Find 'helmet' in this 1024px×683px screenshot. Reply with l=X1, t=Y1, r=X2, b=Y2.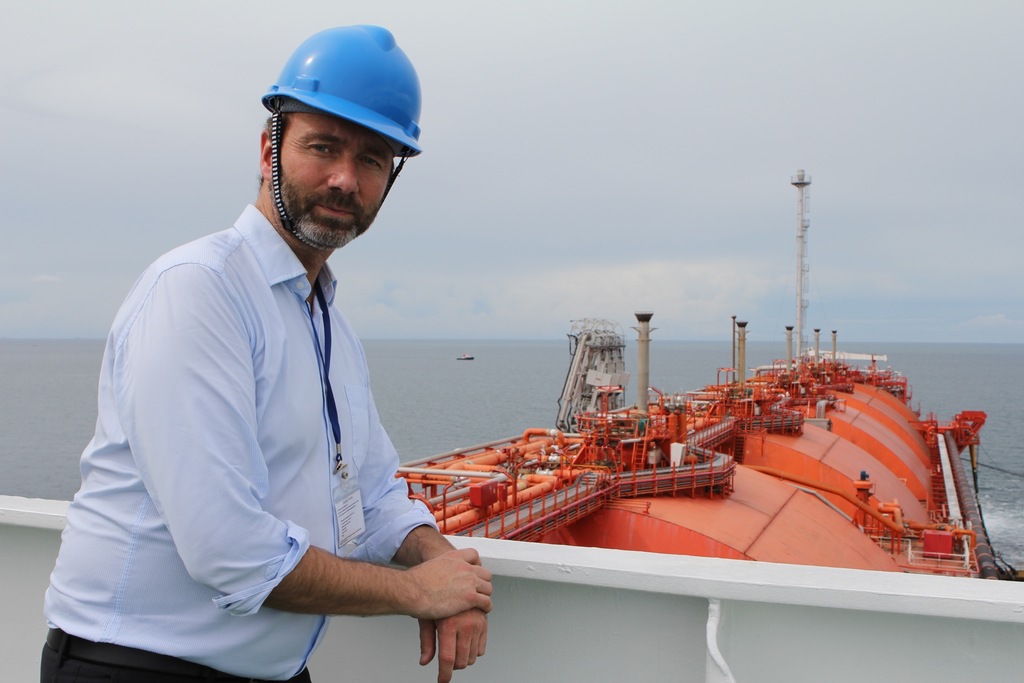
l=257, t=17, r=429, b=251.
